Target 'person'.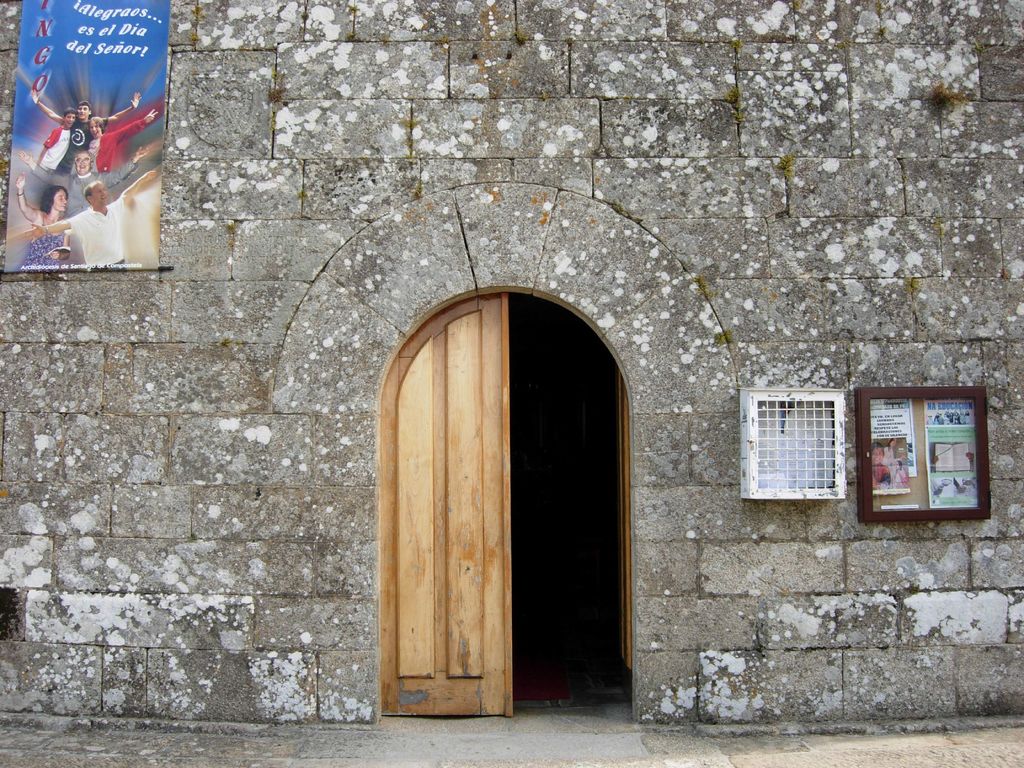
Target region: 71/151/99/188.
